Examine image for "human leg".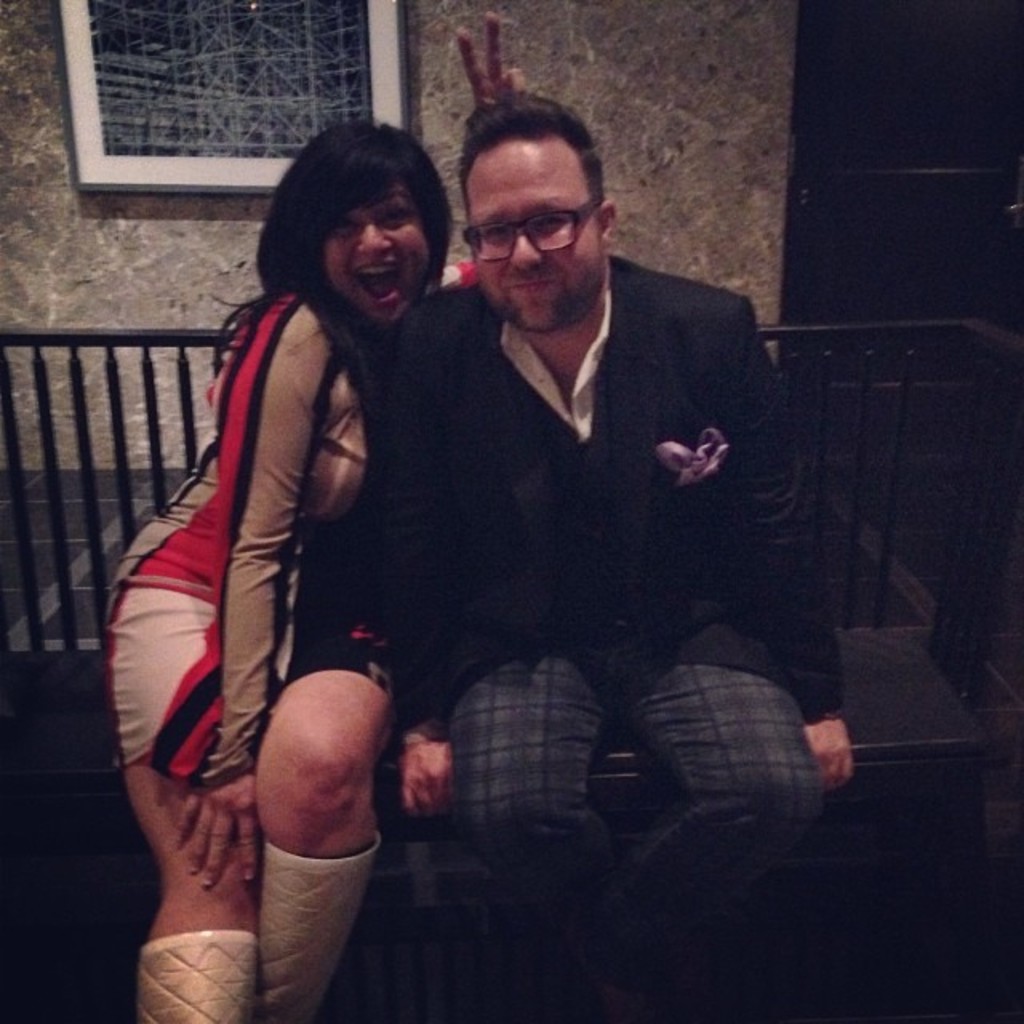
Examination result: [x1=104, y1=523, x2=264, y2=1022].
